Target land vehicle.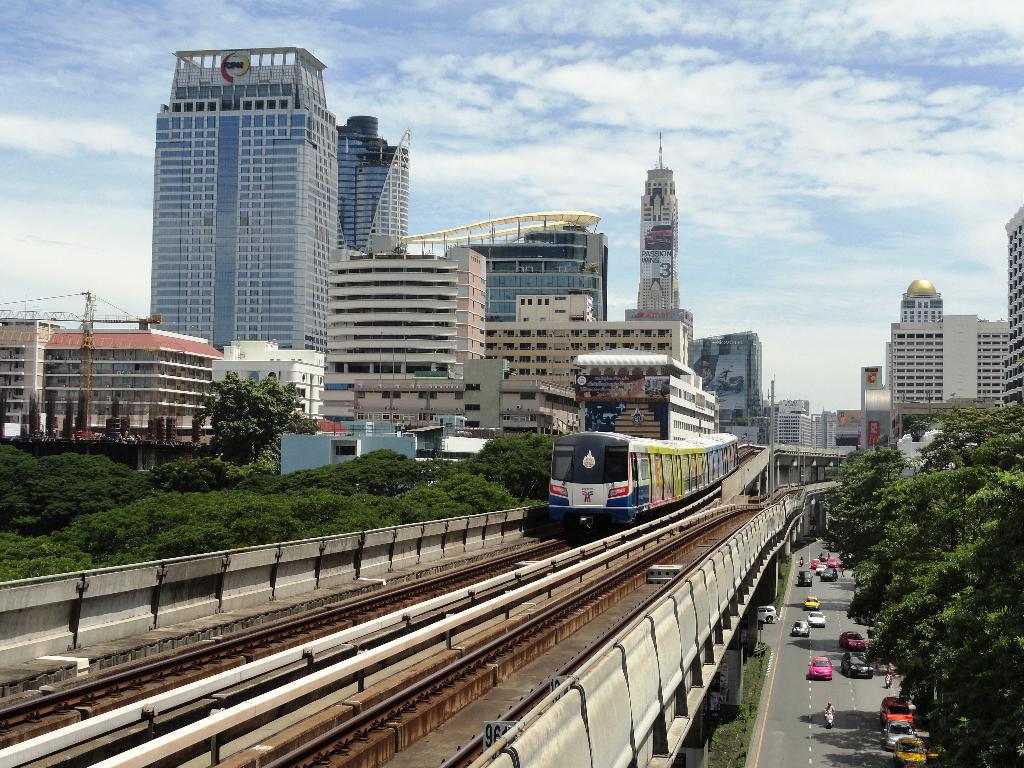
Target region: box(882, 672, 893, 690).
